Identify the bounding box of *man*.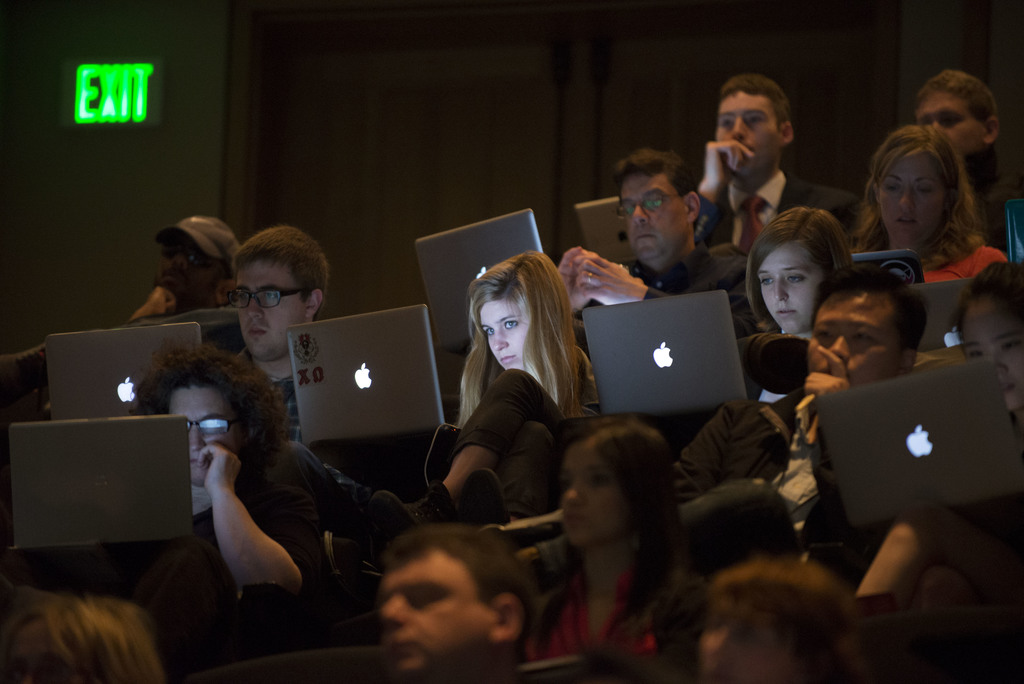
left=378, top=525, right=536, bottom=683.
